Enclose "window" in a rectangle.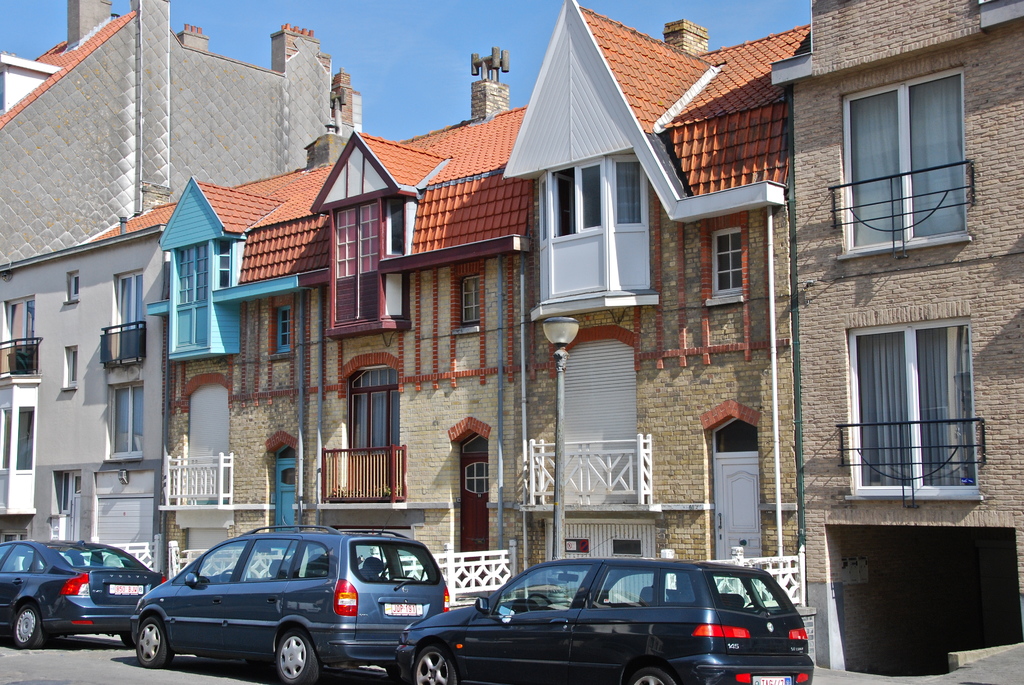
{"left": 173, "top": 248, "right": 208, "bottom": 307}.
